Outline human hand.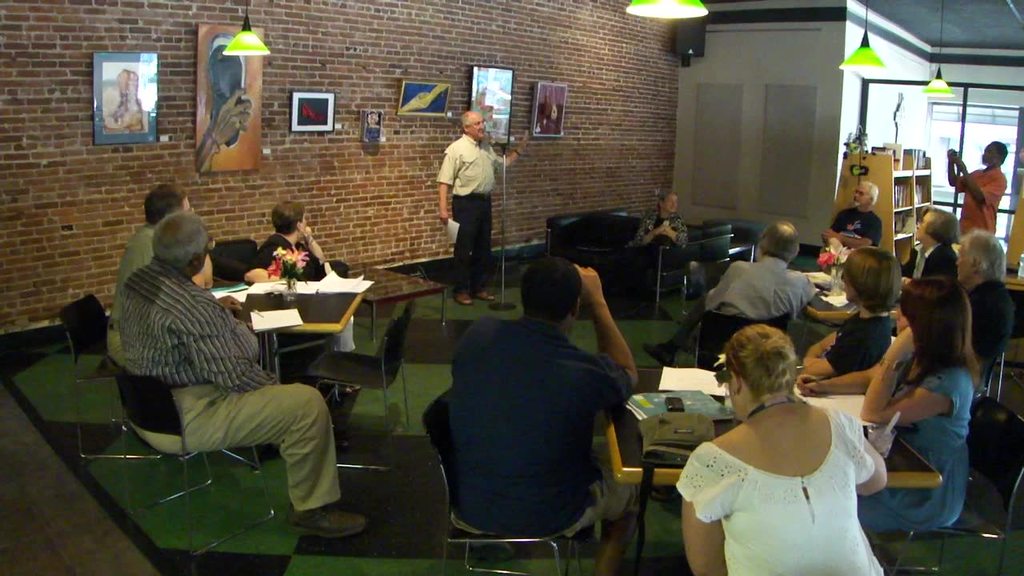
Outline: x1=955, y1=156, x2=971, y2=172.
